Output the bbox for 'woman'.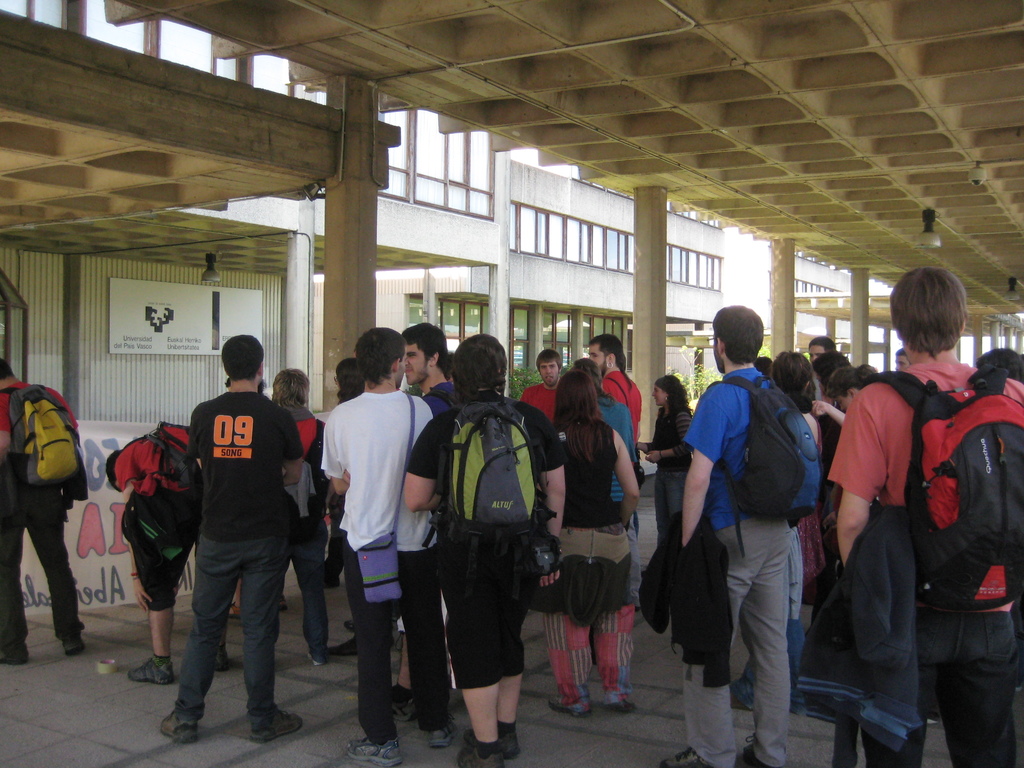
(333, 358, 364, 402).
